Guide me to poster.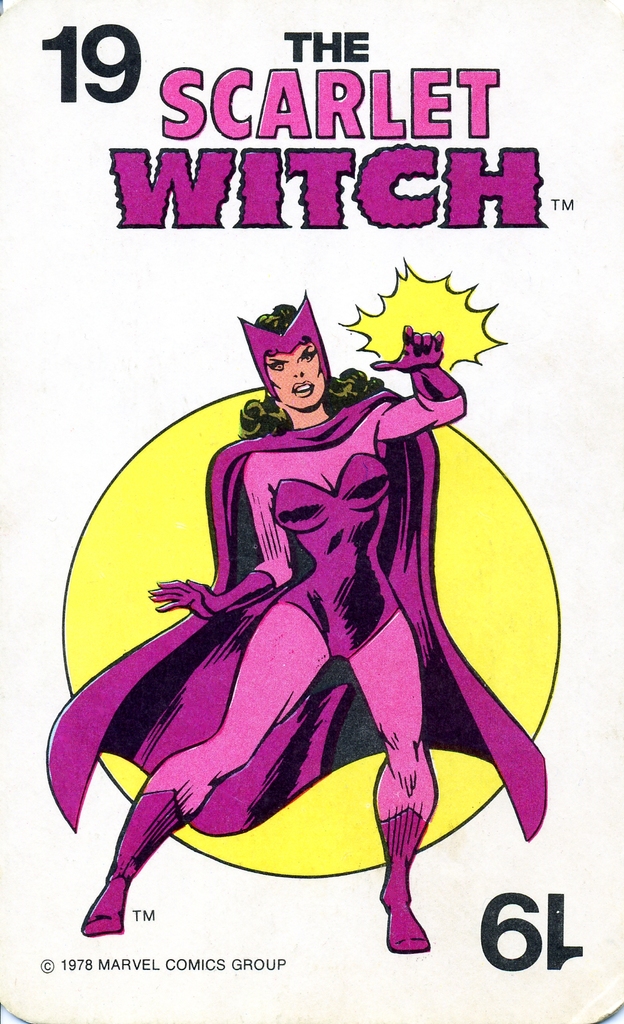
Guidance: 36 0 623 963.
